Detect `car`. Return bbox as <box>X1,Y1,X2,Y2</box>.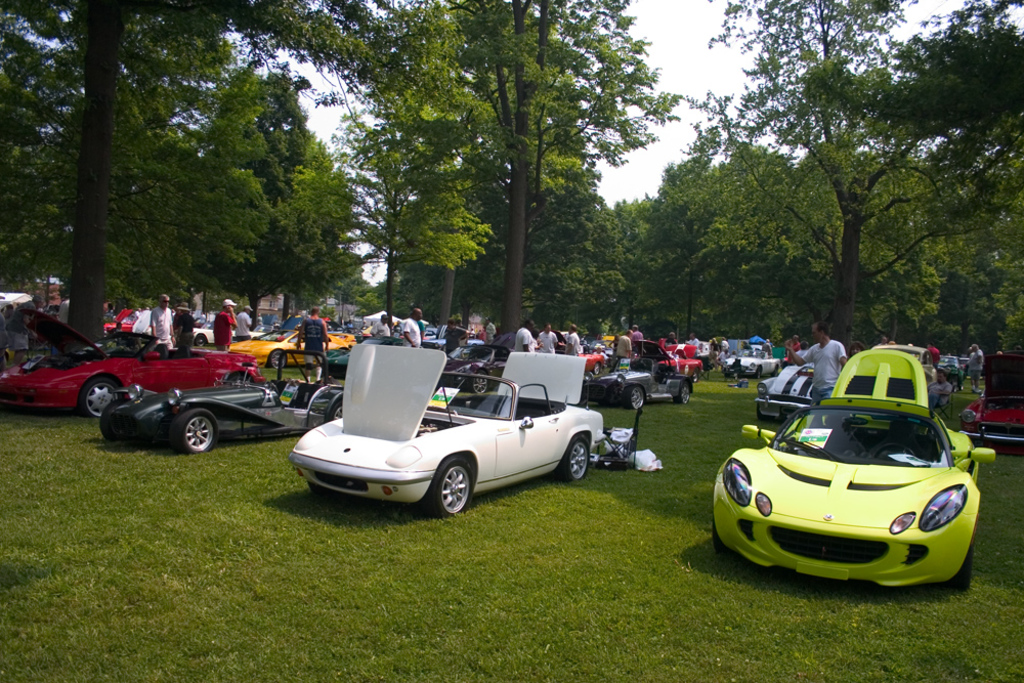
<box>605,340,712,378</box>.
